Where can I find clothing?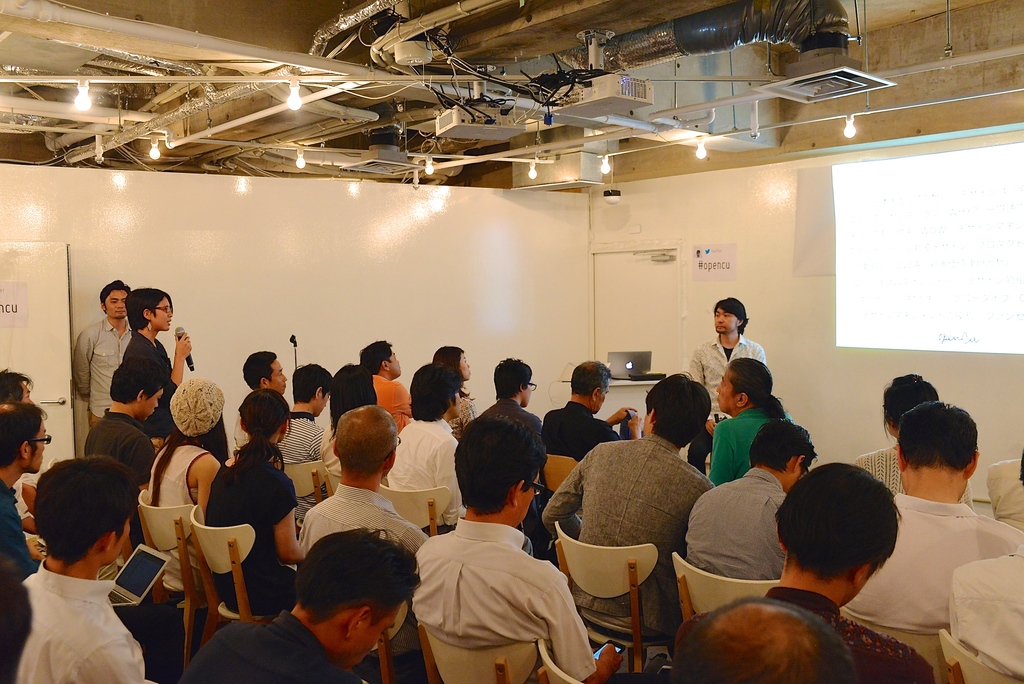
You can find it at [291,481,438,552].
